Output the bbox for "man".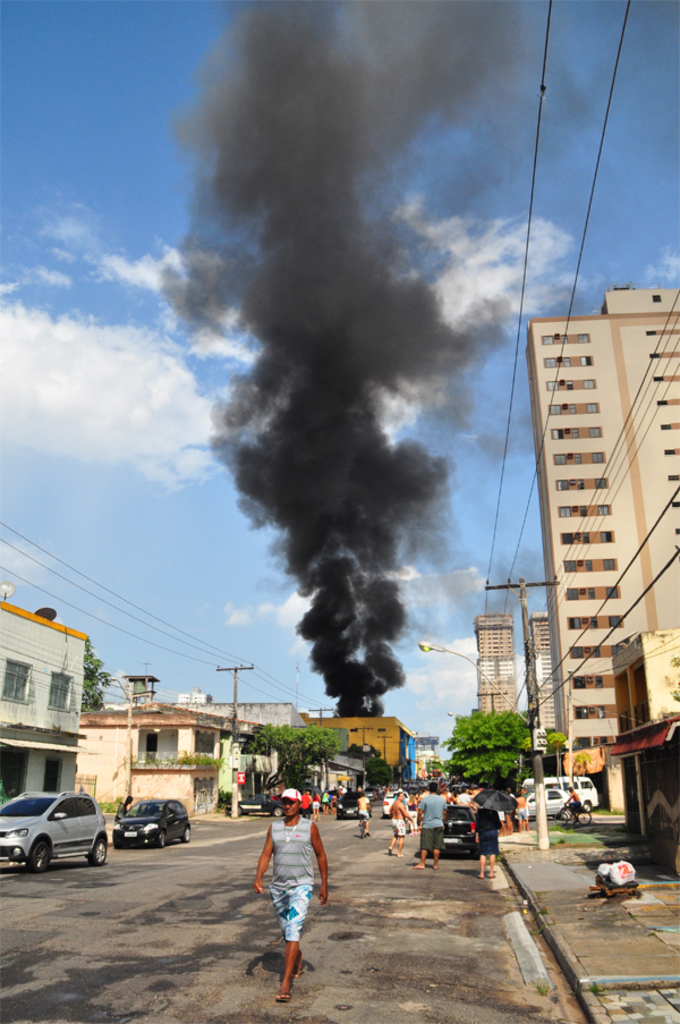
(253,789,333,1008).
